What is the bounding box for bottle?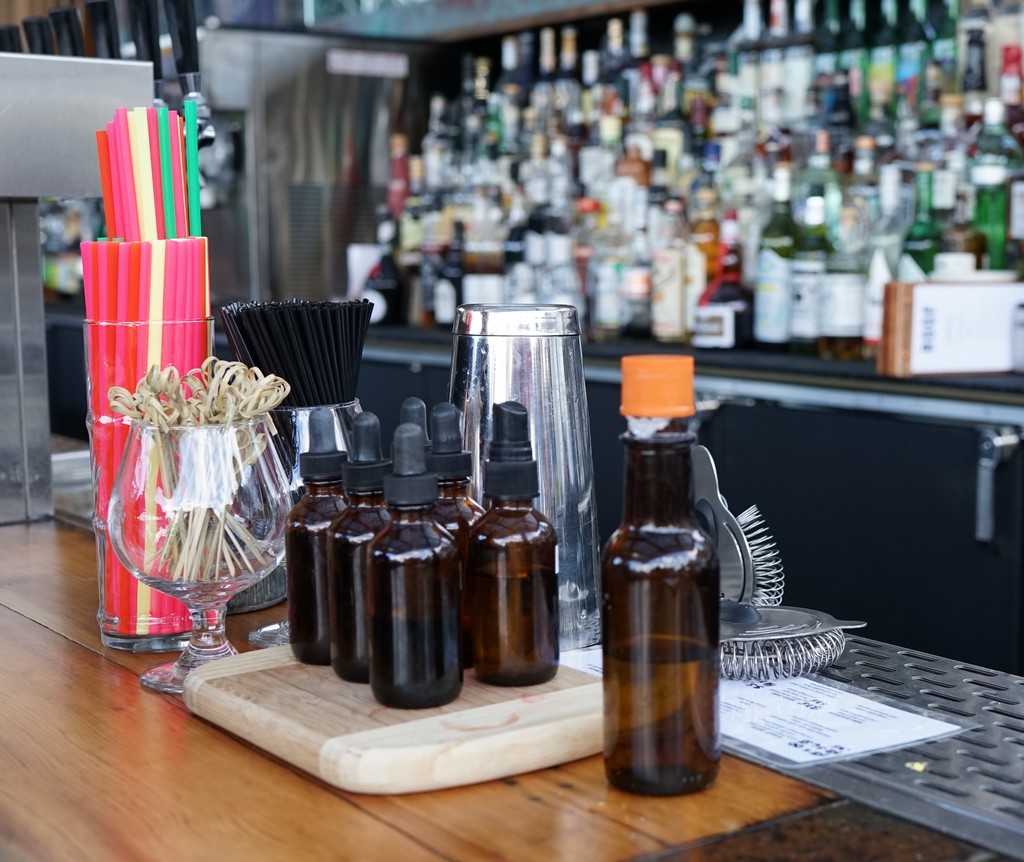
x1=467 y1=403 x2=559 y2=693.
